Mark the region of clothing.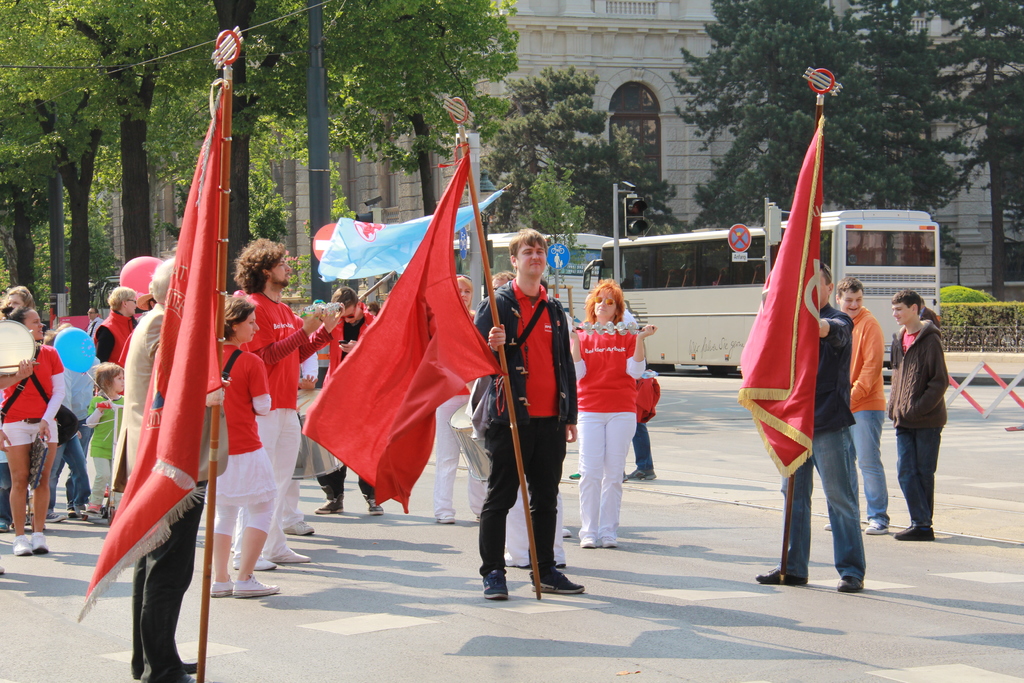
Region: bbox=[888, 315, 943, 428].
